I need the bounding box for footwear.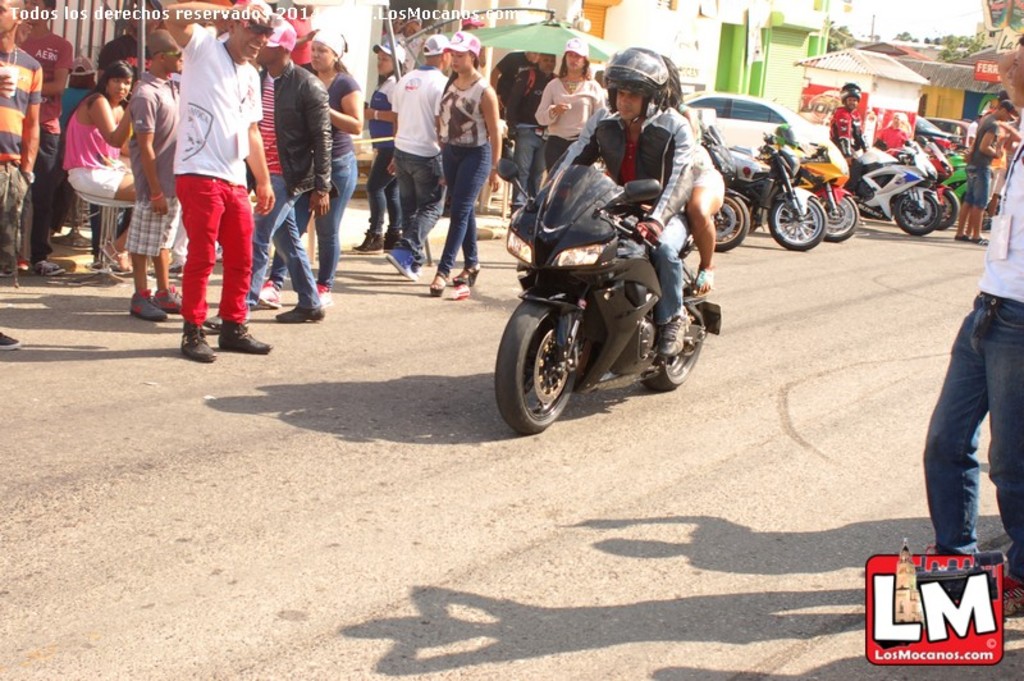
Here it is: 0, 323, 19, 348.
